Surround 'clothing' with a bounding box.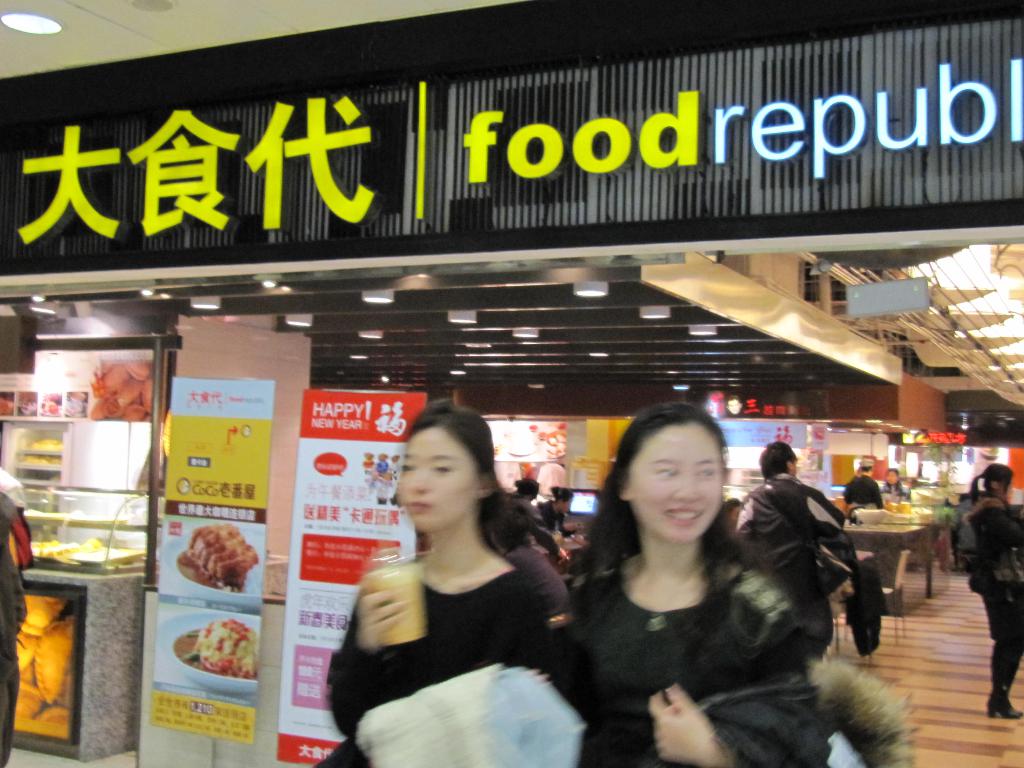
(left=966, top=495, right=1023, bottom=699).
